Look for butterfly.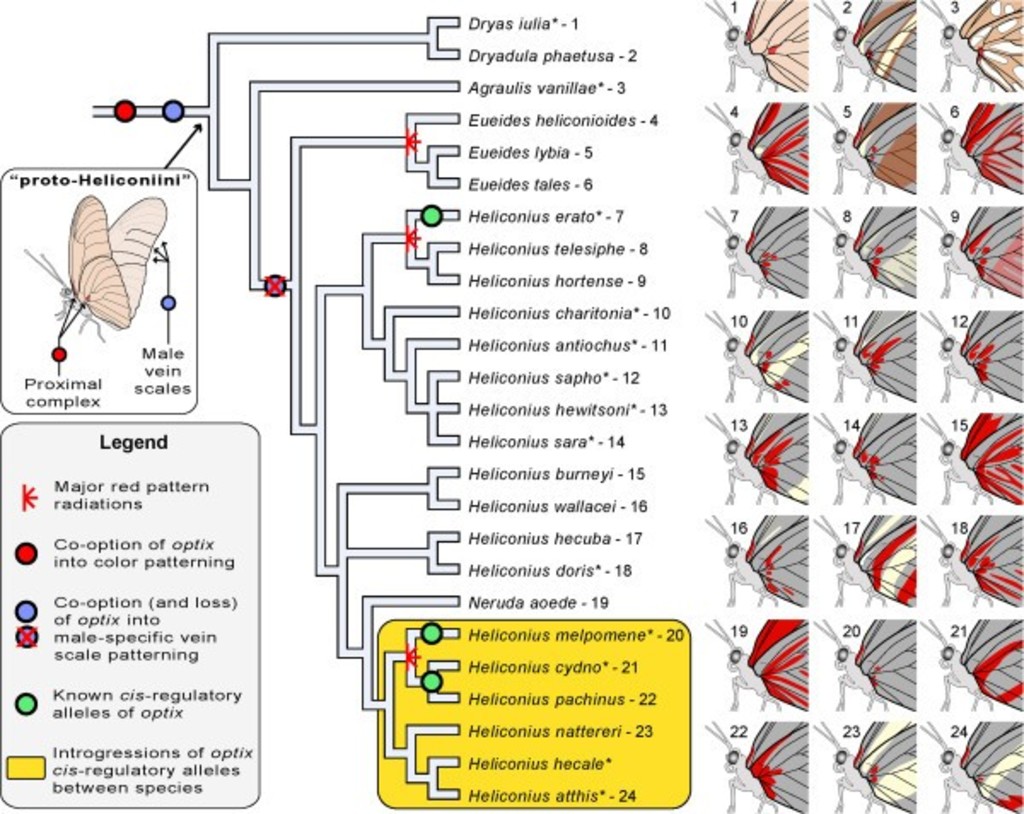
Found: bbox=[26, 193, 169, 365].
